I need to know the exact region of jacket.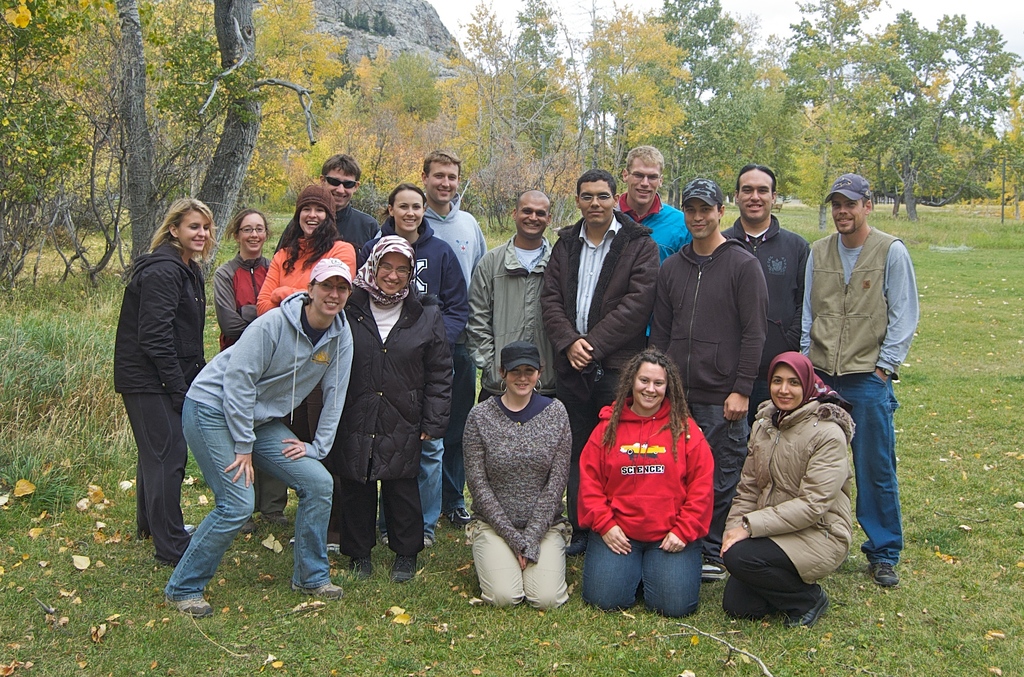
Region: [182, 285, 359, 463].
